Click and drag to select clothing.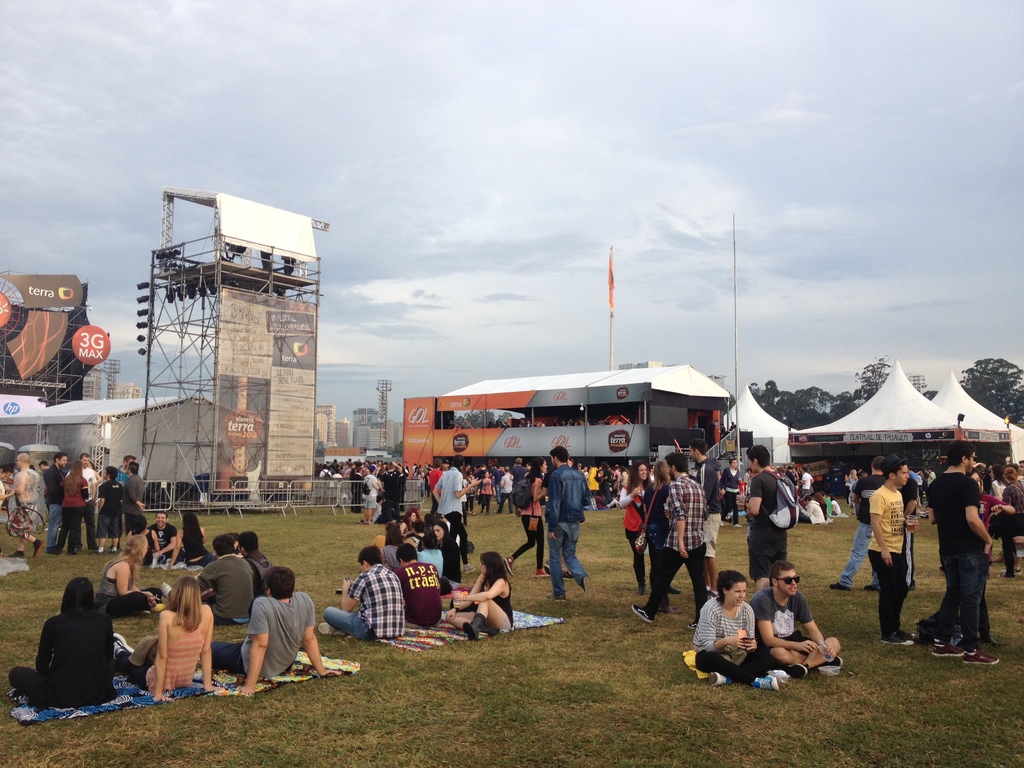
Selection: x1=755 y1=522 x2=785 y2=586.
